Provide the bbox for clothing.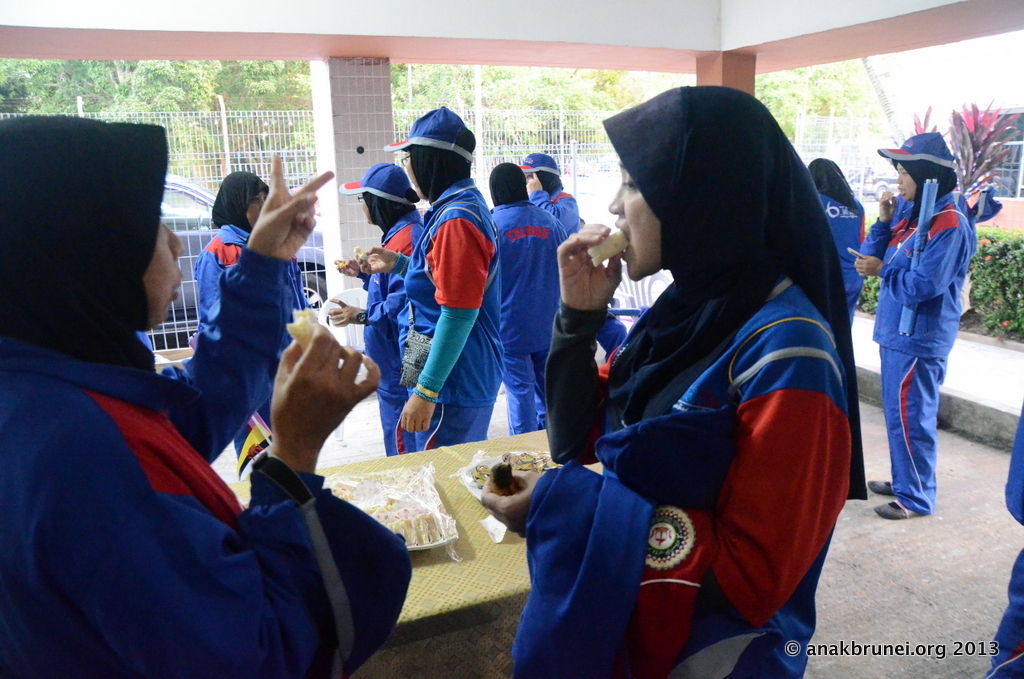
(574, 101, 867, 659).
